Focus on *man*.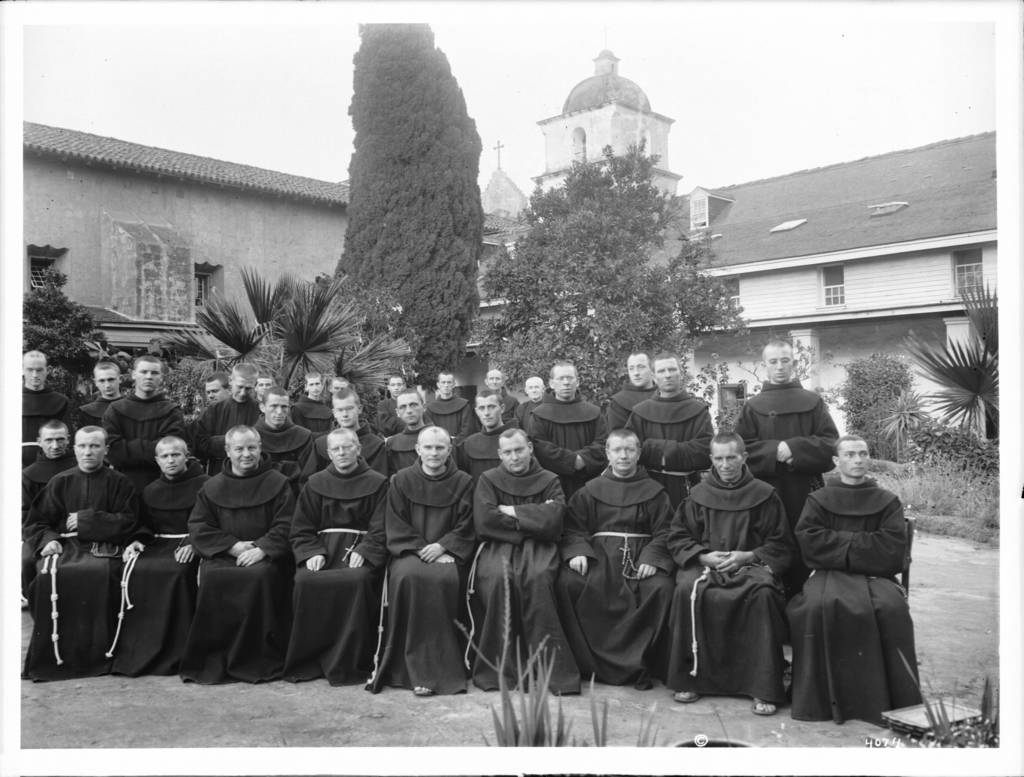
Focused at (left=323, top=384, right=367, bottom=538).
